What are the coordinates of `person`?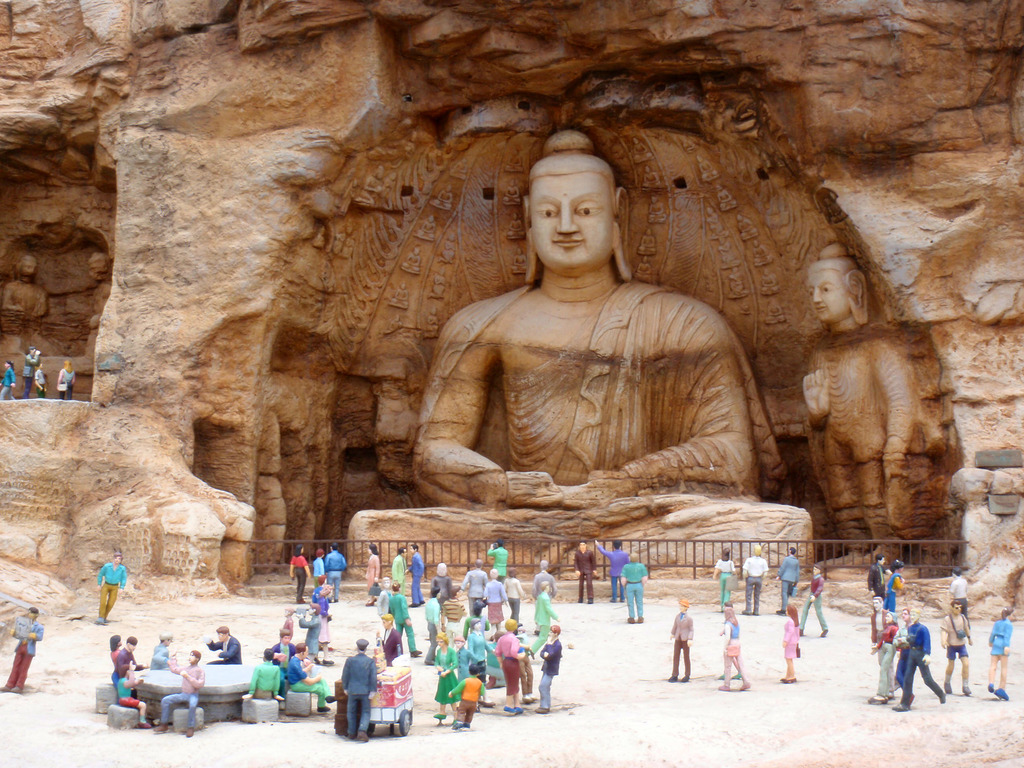
x1=30, y1=364, x2=50, y2=406.
